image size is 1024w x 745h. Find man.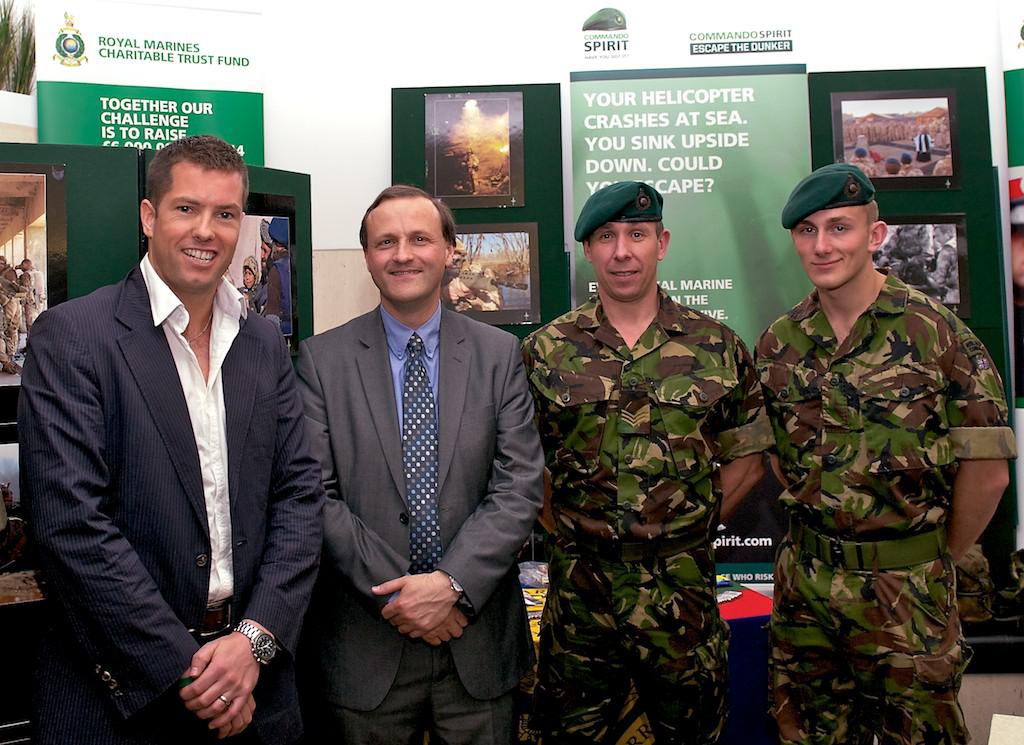
box=[275, 215, 288, 329].
